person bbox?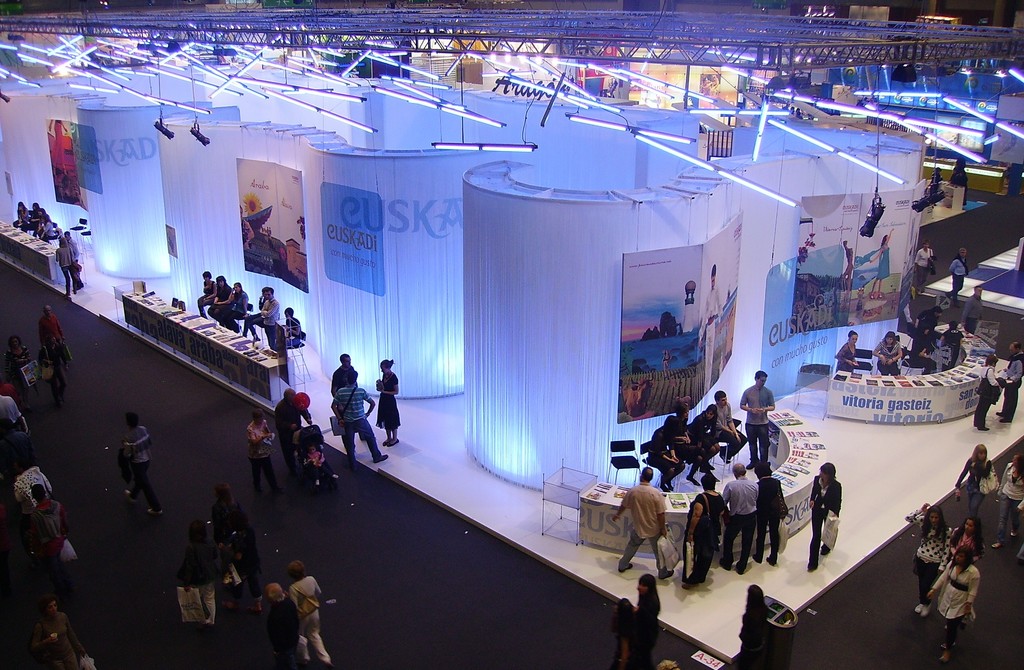
rect(237, 401, 278, 498)
